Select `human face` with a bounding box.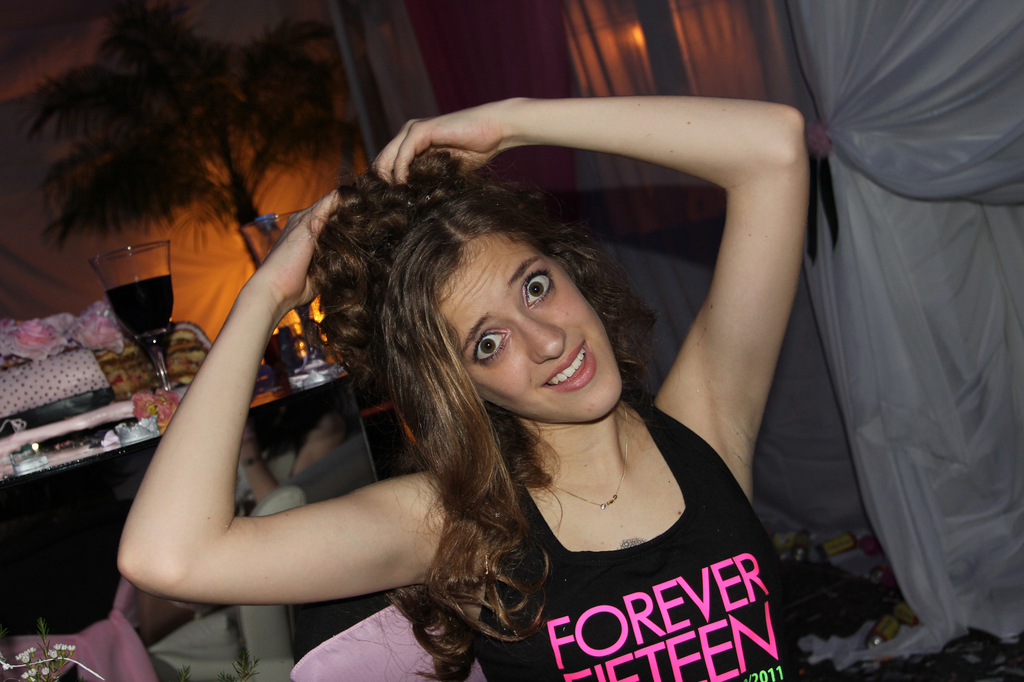
crop(428, 225, 643, 436).
